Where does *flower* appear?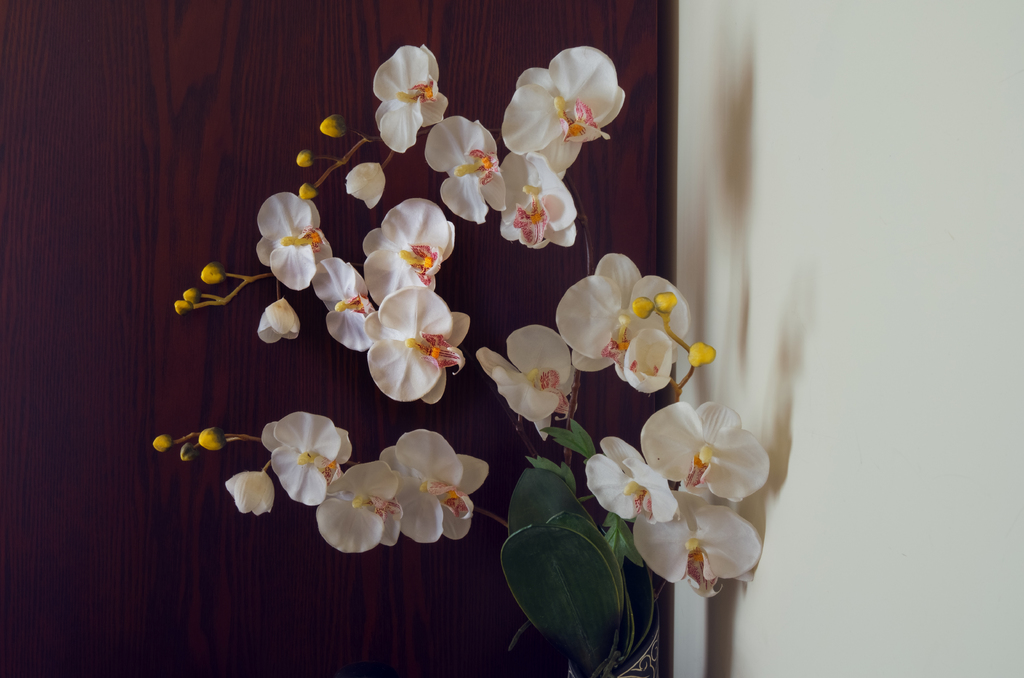
Appears at 182:286:202:302.
